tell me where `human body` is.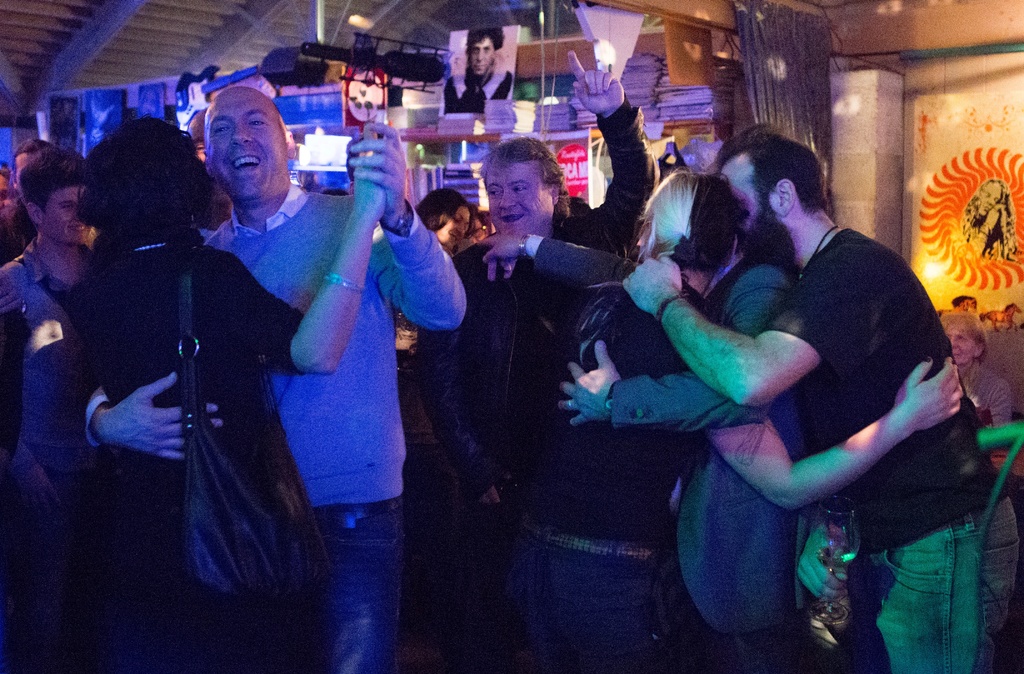
`human body` is at box=[476, 240, 810, 673].
